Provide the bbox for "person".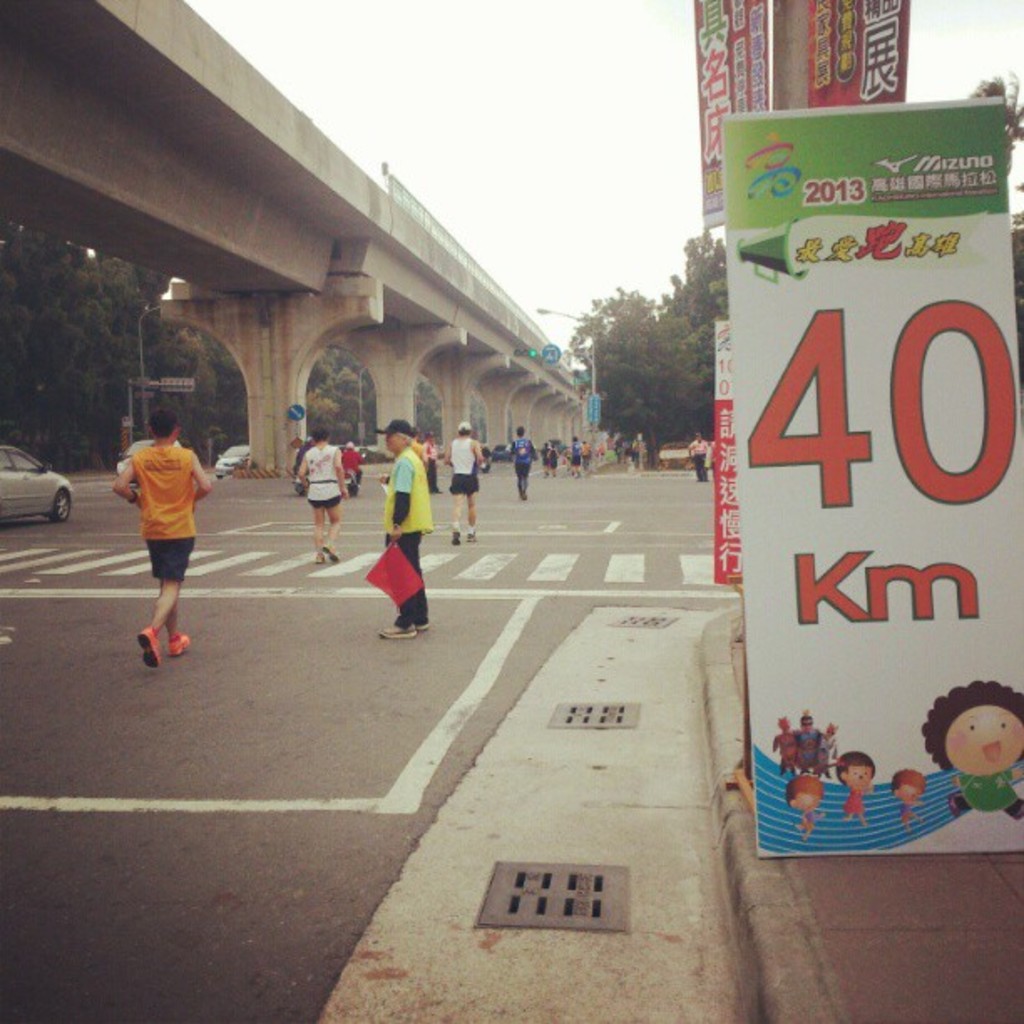
l=296, t=437, r=350, b=566.
